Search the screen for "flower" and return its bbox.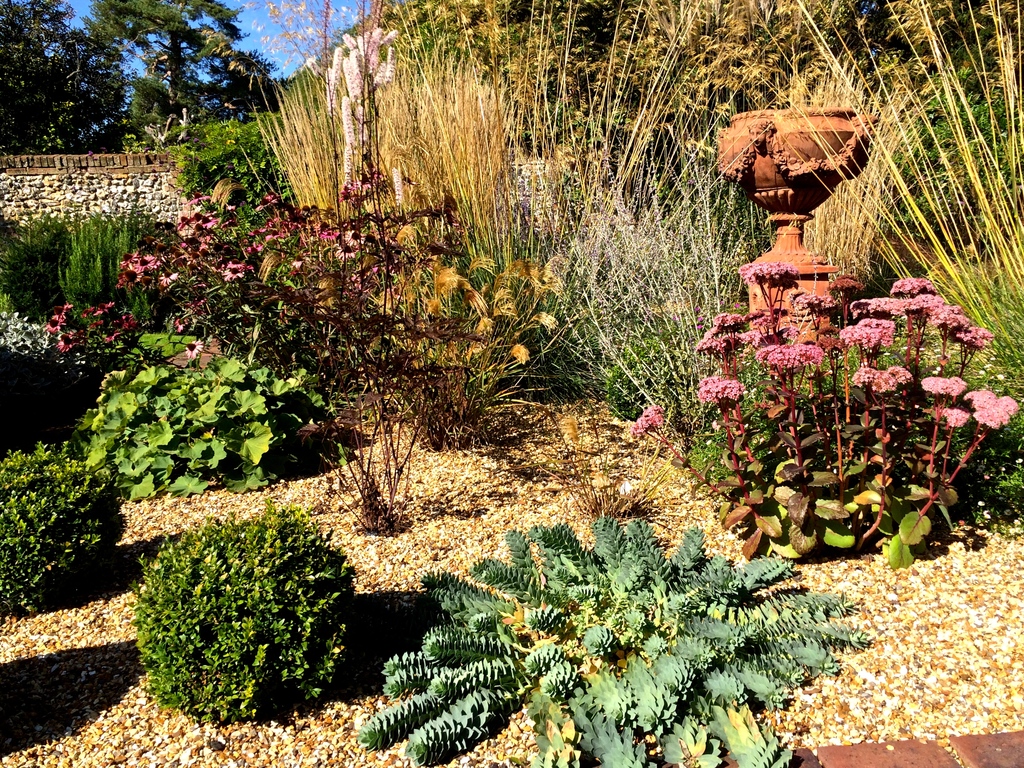
Found: {"x1": 763, "y1": 346, "x2": 828, "y2": 376}.
